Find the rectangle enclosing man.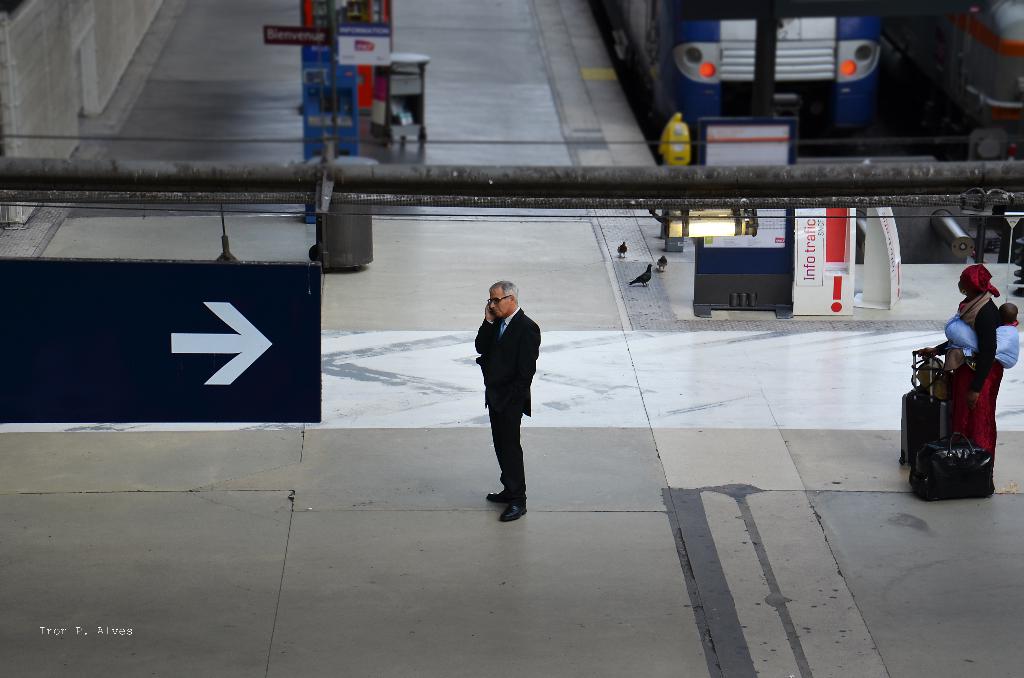
pyautogui.locateOnScreen(475, 278, 542, 526).
